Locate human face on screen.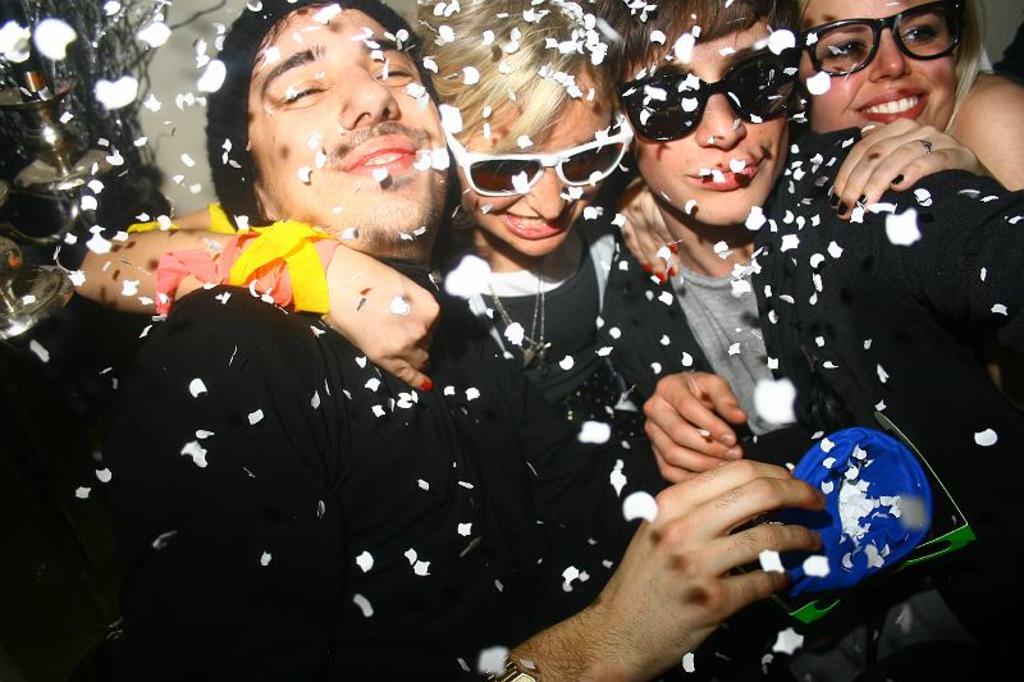
On screen at 631,36,787,228.
